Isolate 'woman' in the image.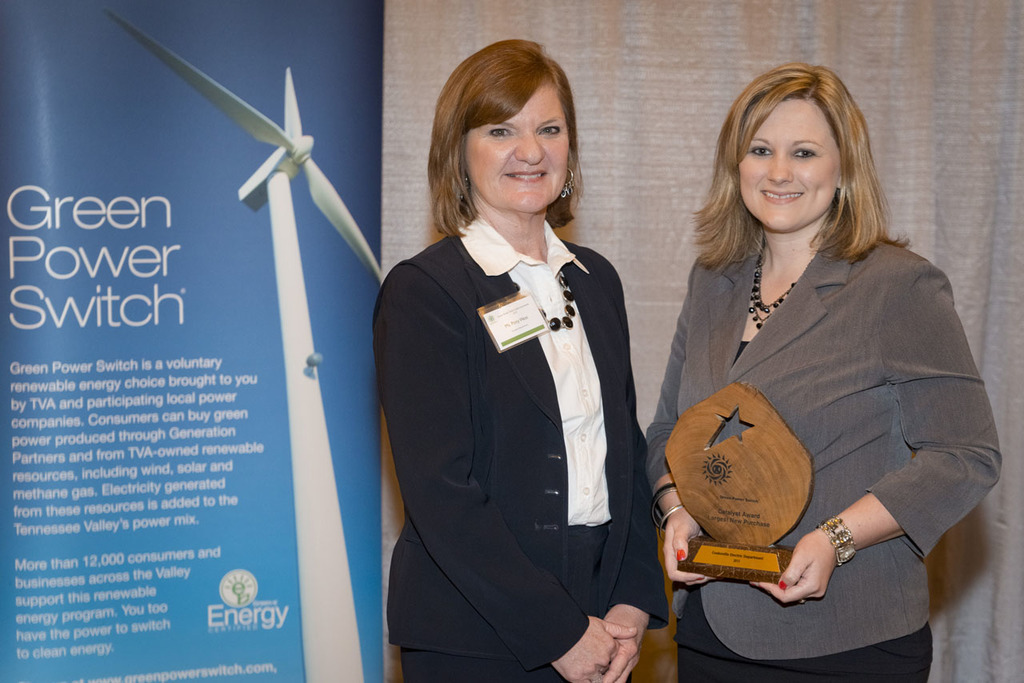
Isolated region: box=[370, 34, 670, 681].
